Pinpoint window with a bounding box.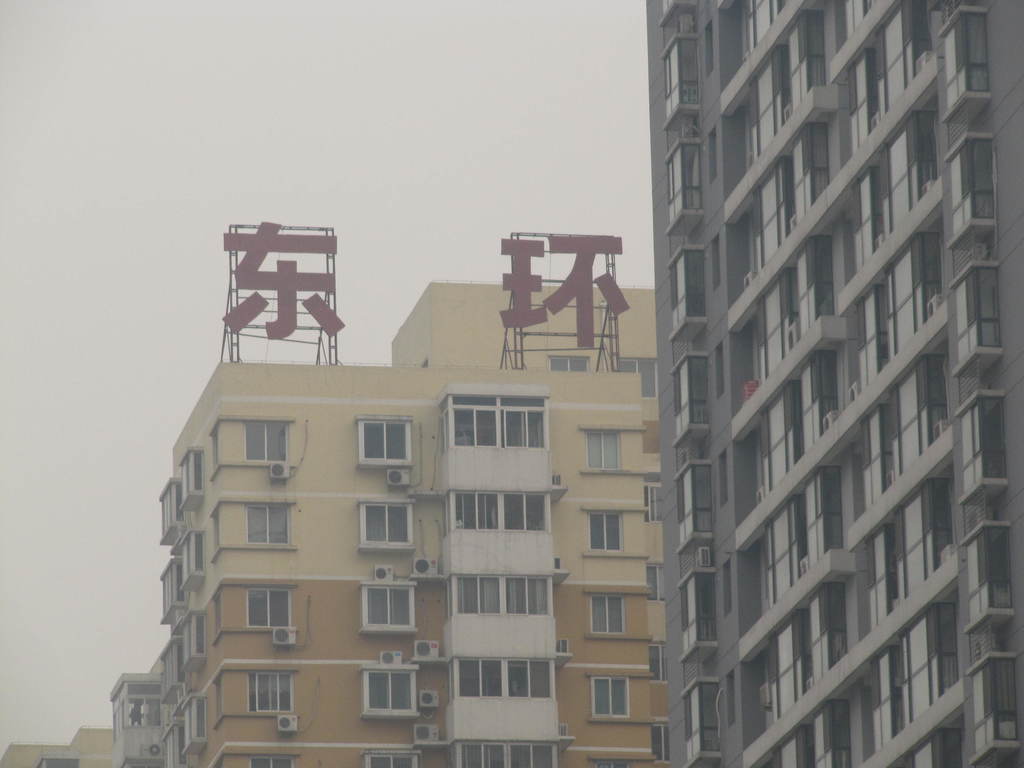
Rect(708, 228, 723, 291).
